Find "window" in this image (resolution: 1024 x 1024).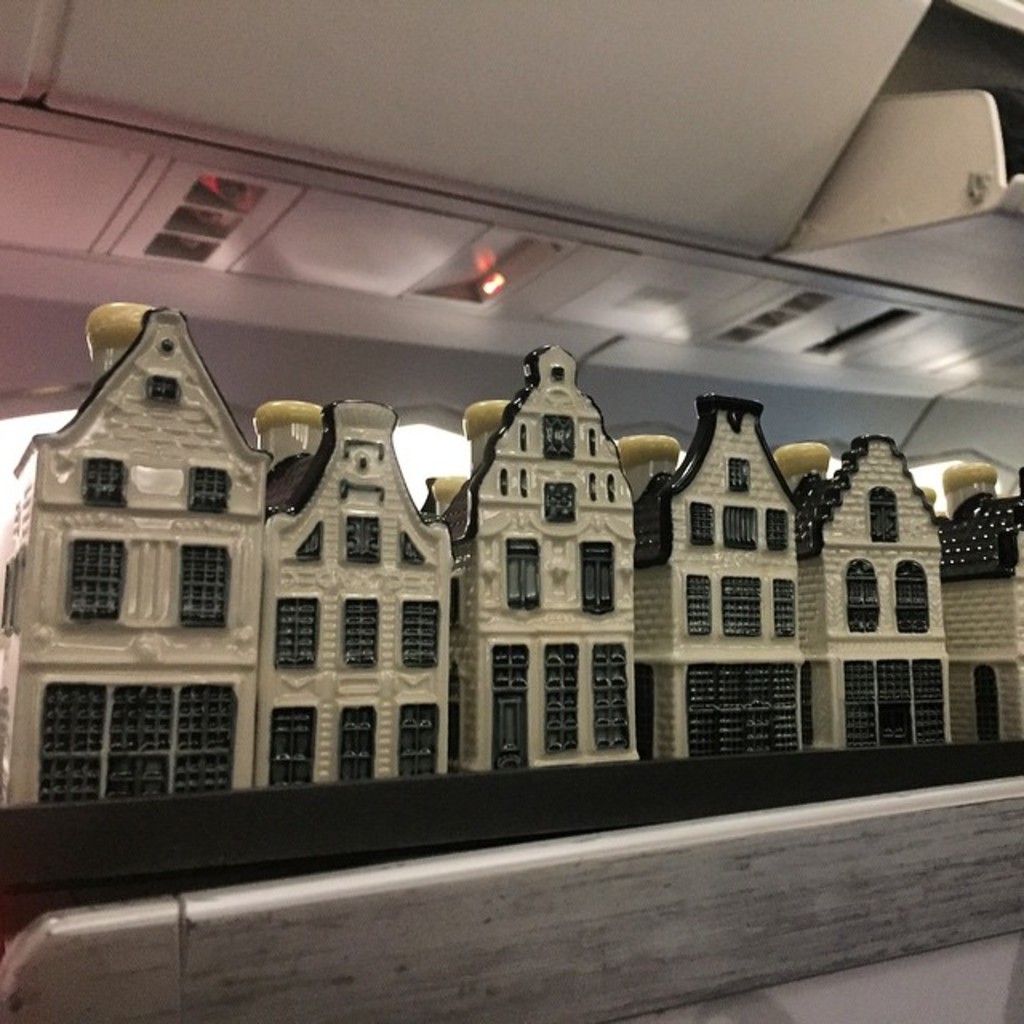
x1=275 y1=597 x2=322 y2=669.
